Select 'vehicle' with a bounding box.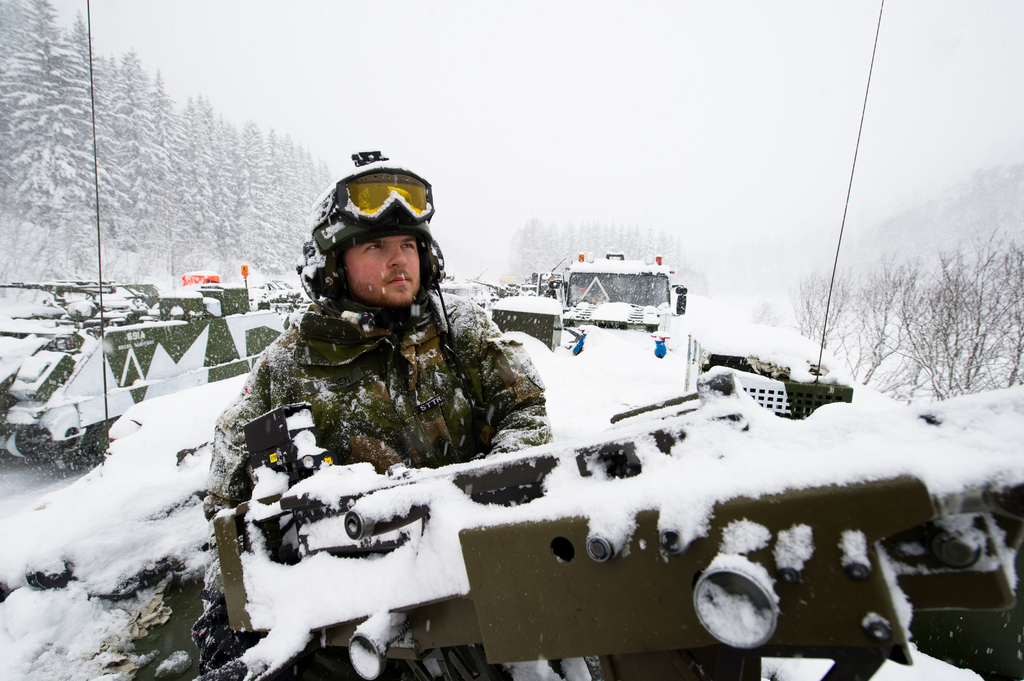
483/296/583/352.
